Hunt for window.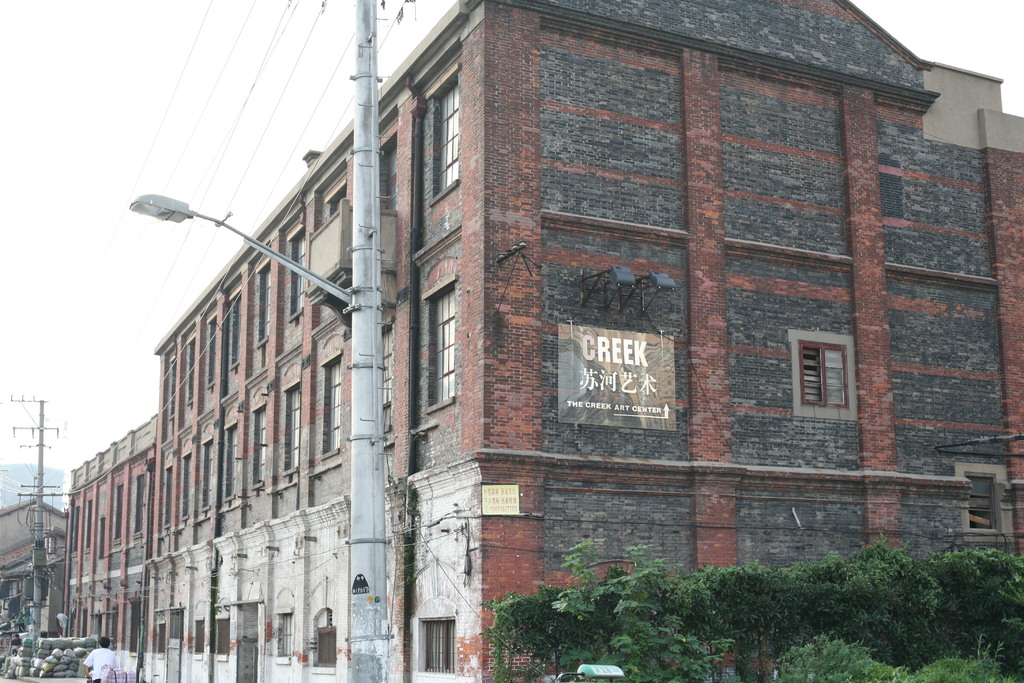
Hunted down at {"x1": 215, "y1": 614, "x2": 232, "y2": 660}.
